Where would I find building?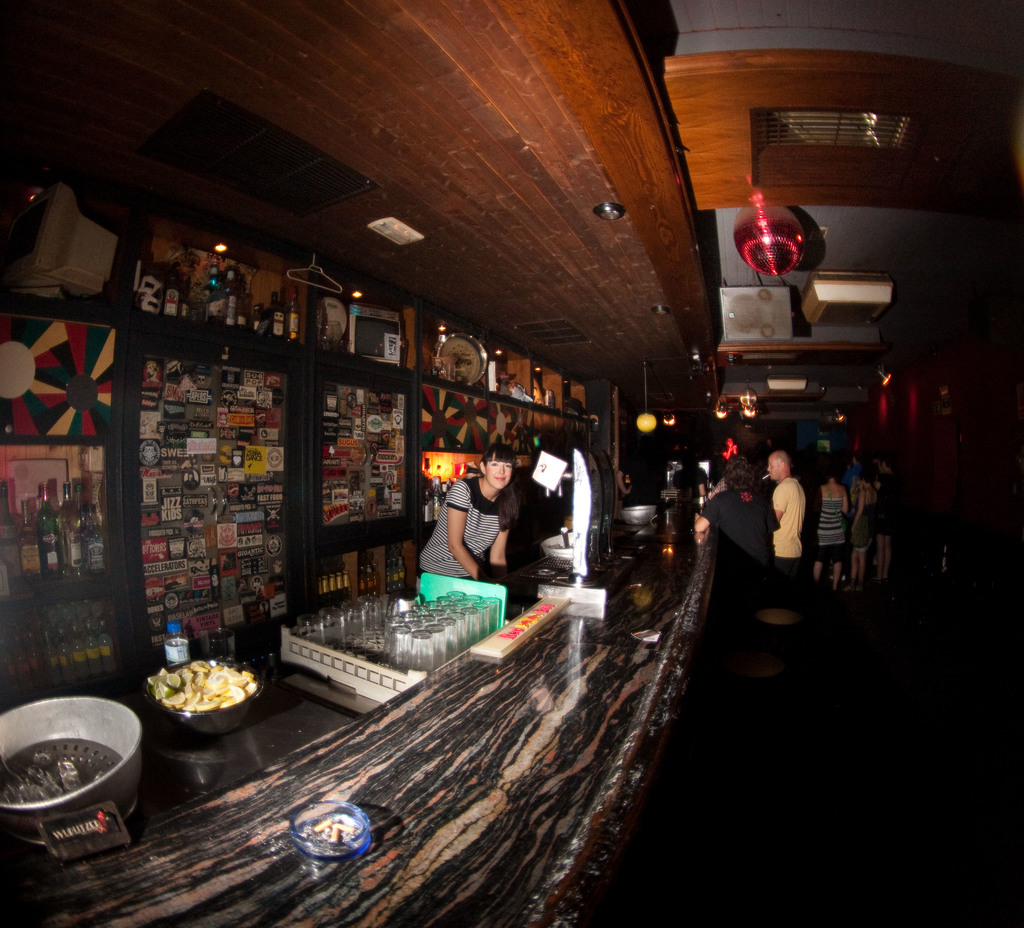
At bbox=(0, 0, 1023, 927).
